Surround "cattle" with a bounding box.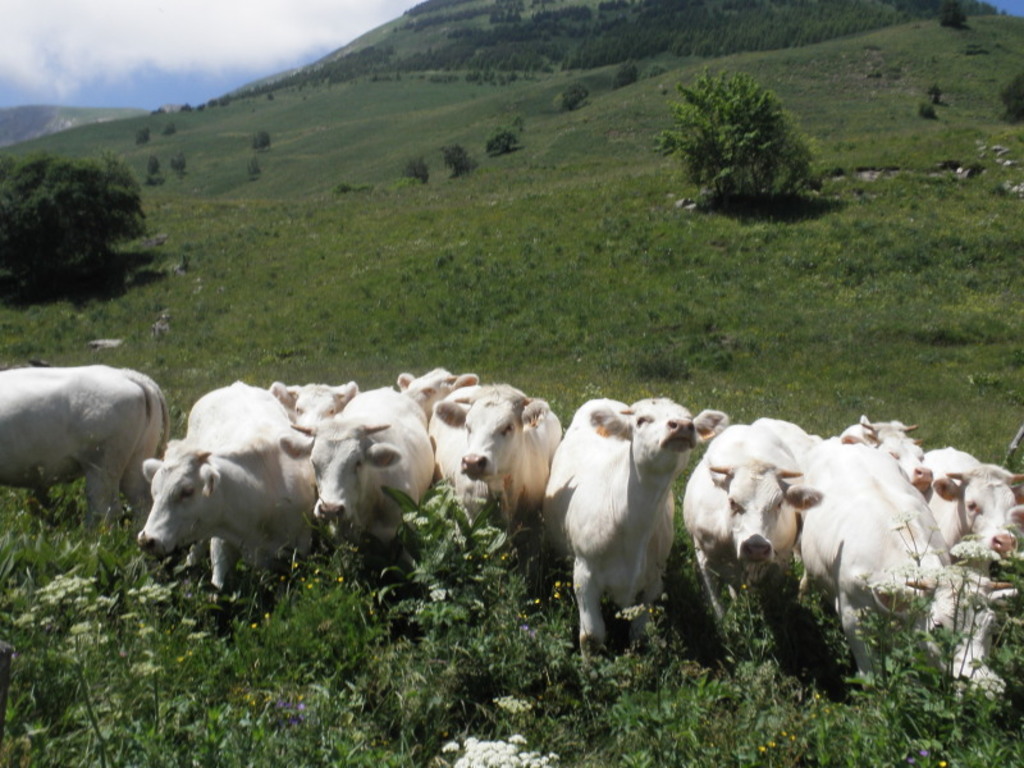
BBox(877, 426, 933, 502).
